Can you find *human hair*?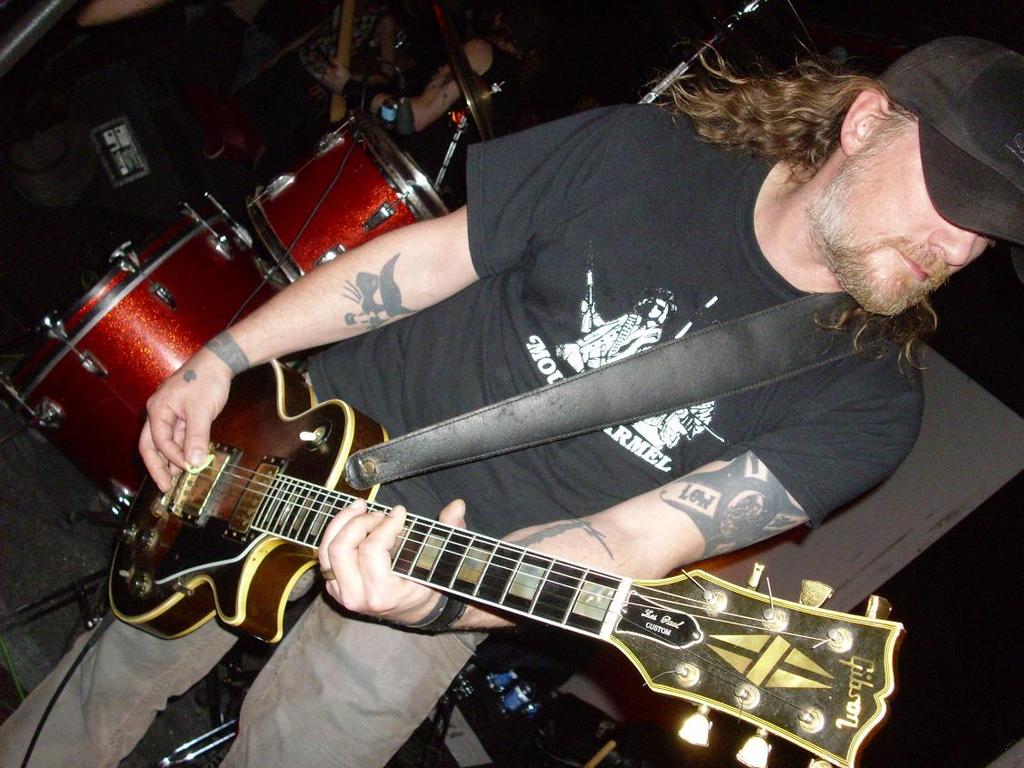
Yes, bounding box: (652,27,923,371).
